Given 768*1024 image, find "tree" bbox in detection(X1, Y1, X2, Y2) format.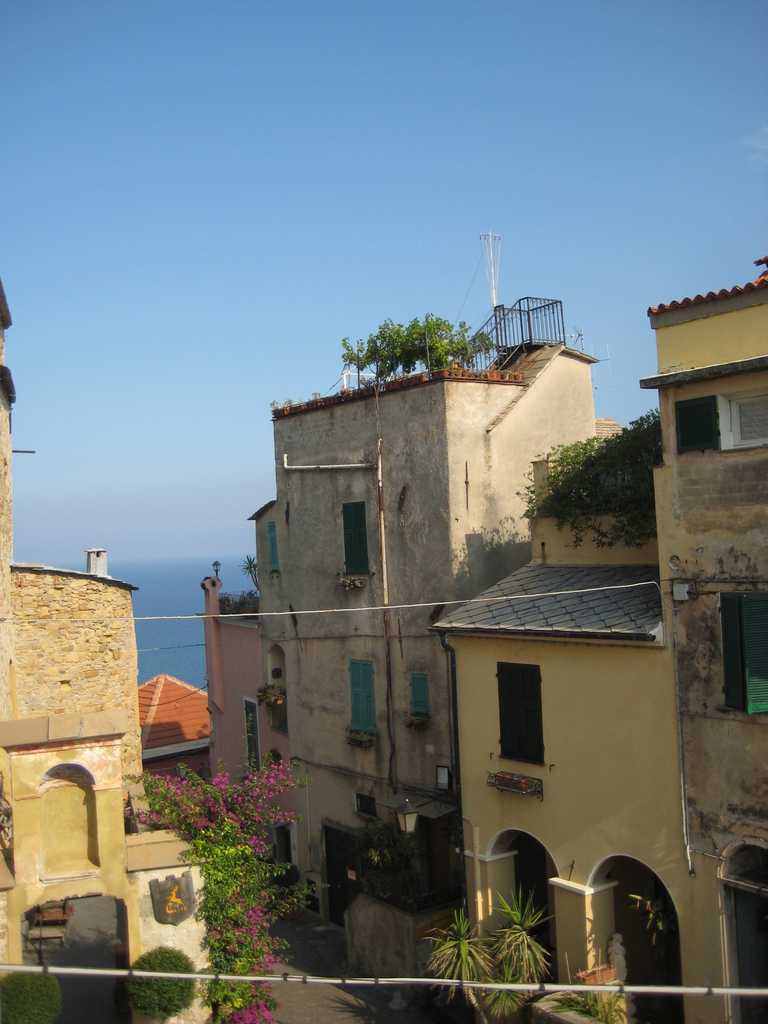
detection(481, 893, 558, 1015).
